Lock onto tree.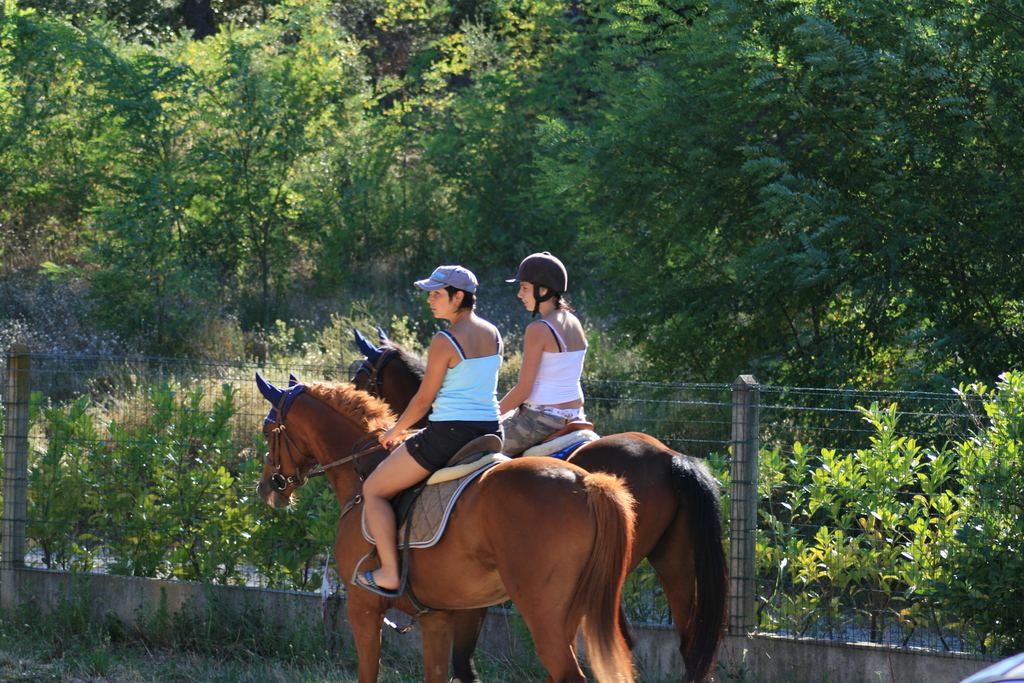
Locked: (0,0,525,368).
